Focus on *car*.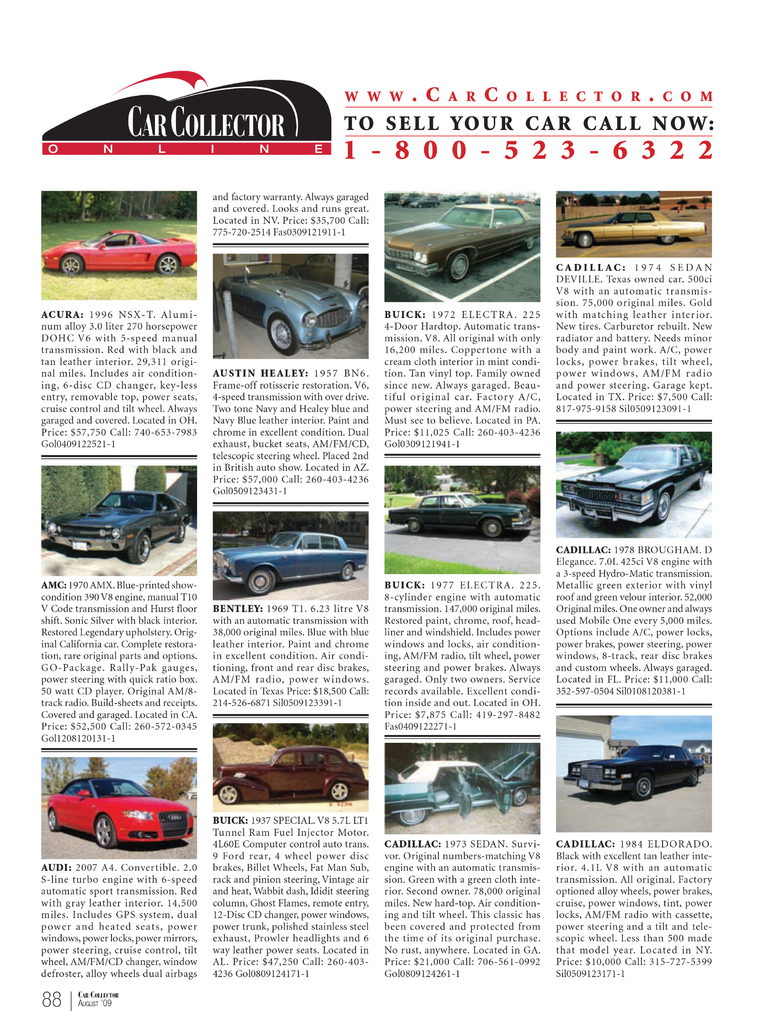
Focused at crop(383, 497, 546, 540).
